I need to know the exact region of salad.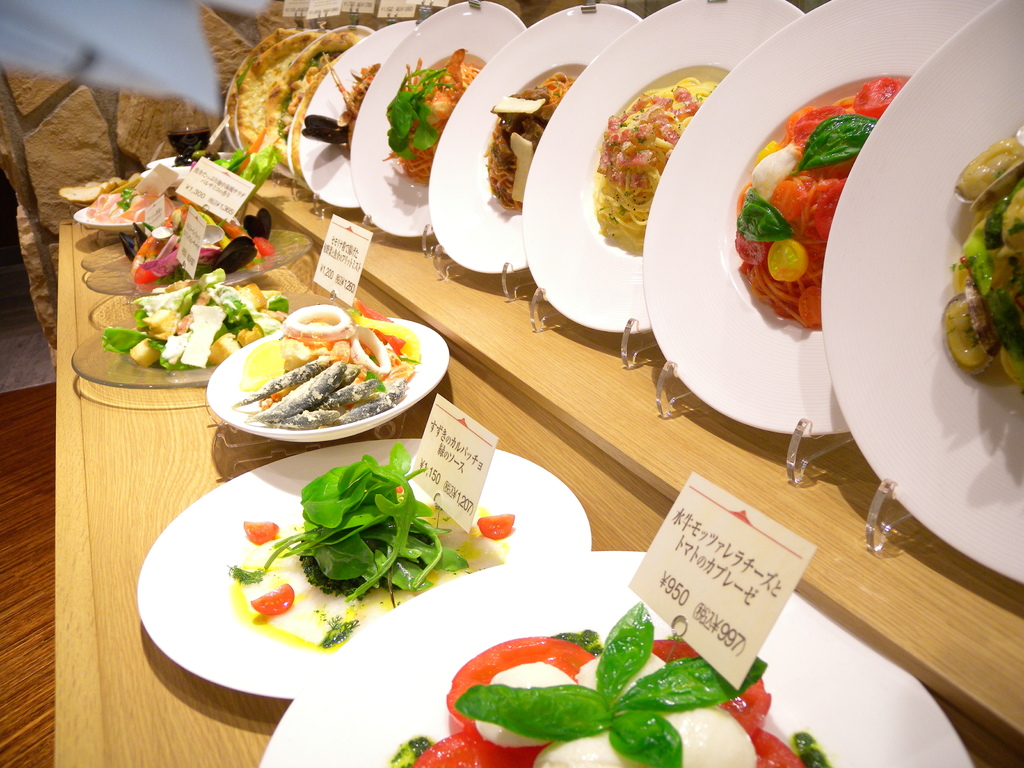
Region: box(102, 260, 283, 371).
